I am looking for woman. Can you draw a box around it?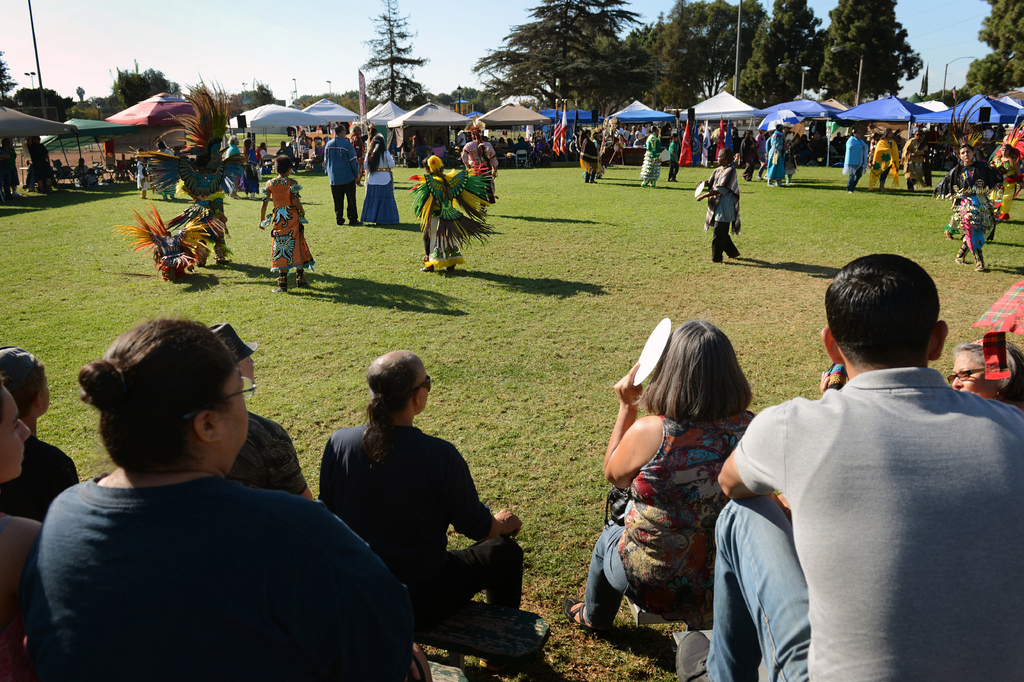
Sure, the bounding box is BBox(0, 379, 42, 681).
